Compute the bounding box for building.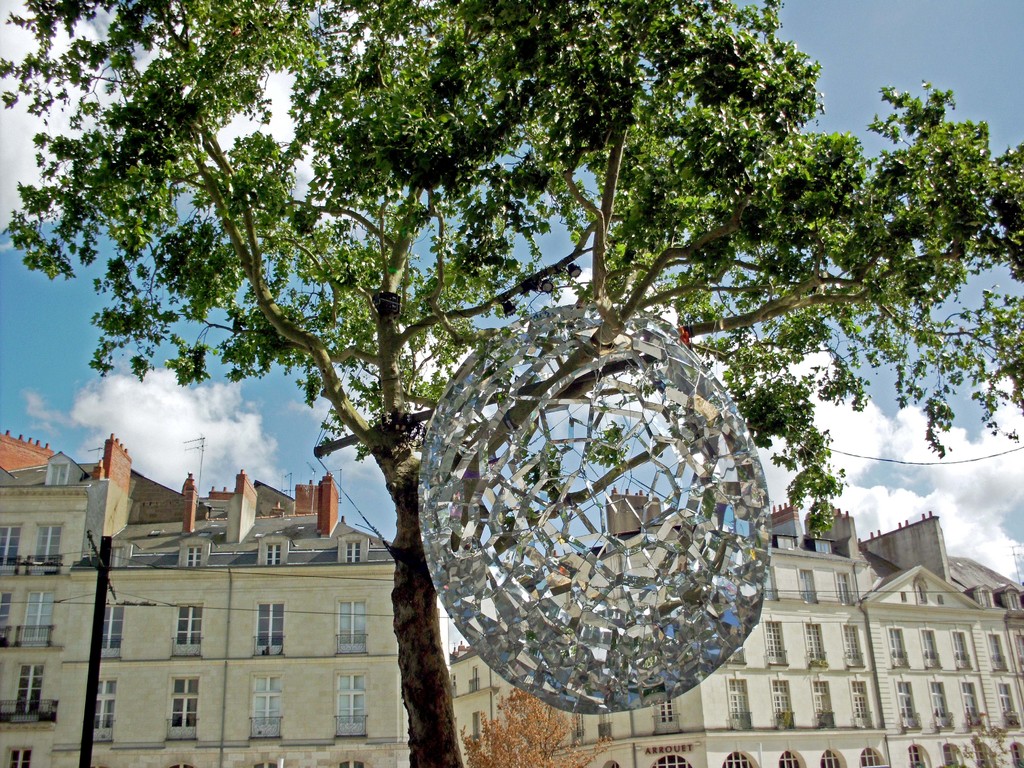
[x1=0, y1=413, x2=447, y2=767].
